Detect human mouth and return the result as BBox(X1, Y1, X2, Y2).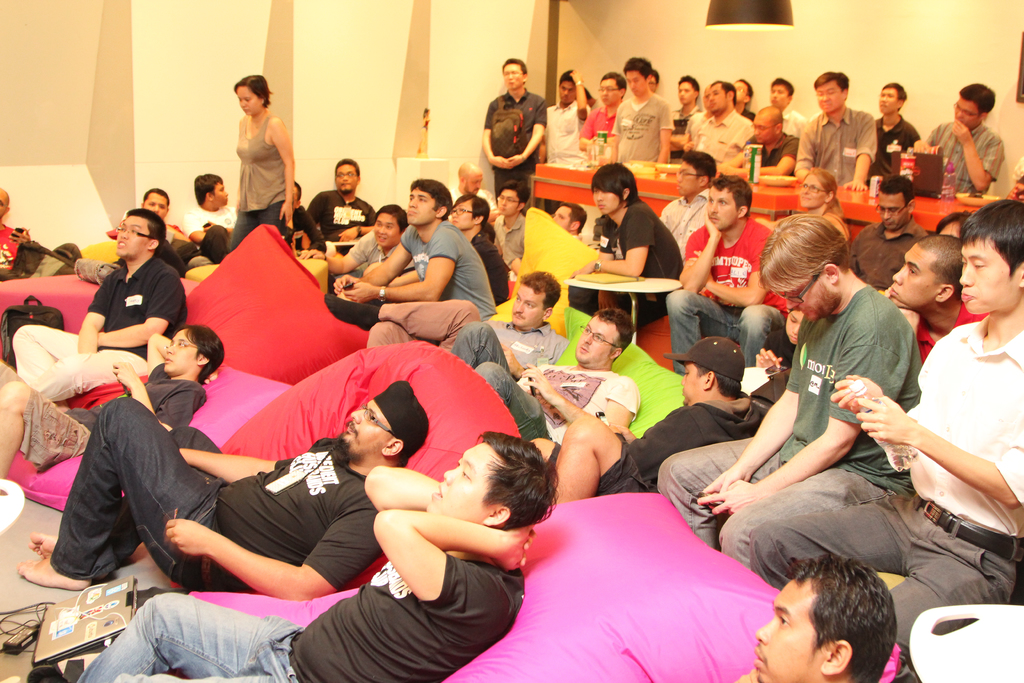
BBox(379, 236, 386, 240).
